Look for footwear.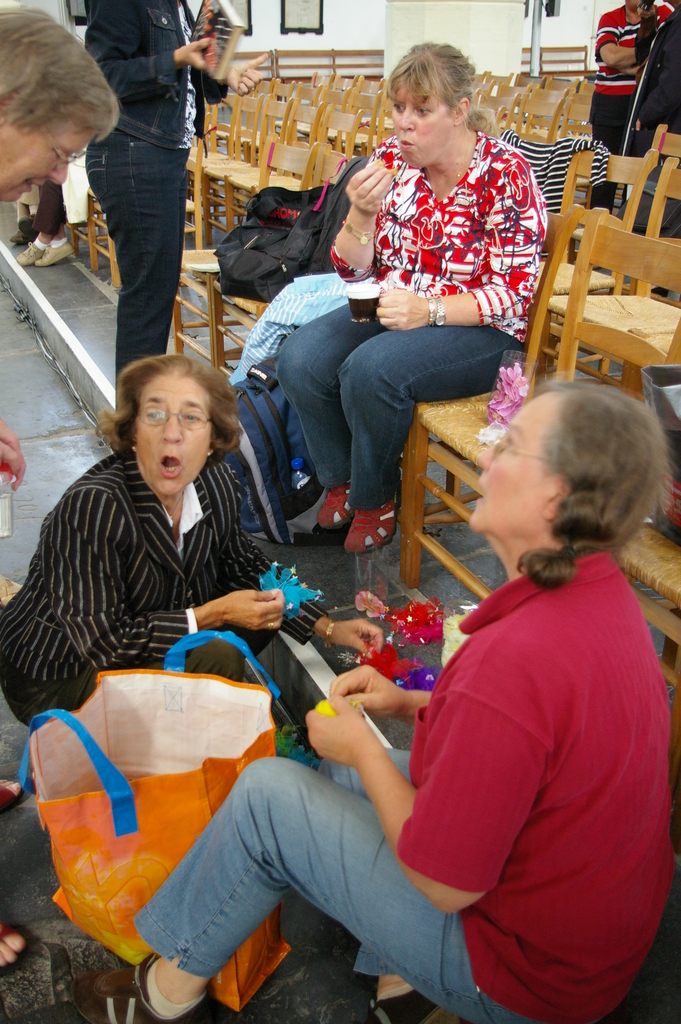
Found: pyautogui.locateOnScreen(0, 214, 40, 240).
